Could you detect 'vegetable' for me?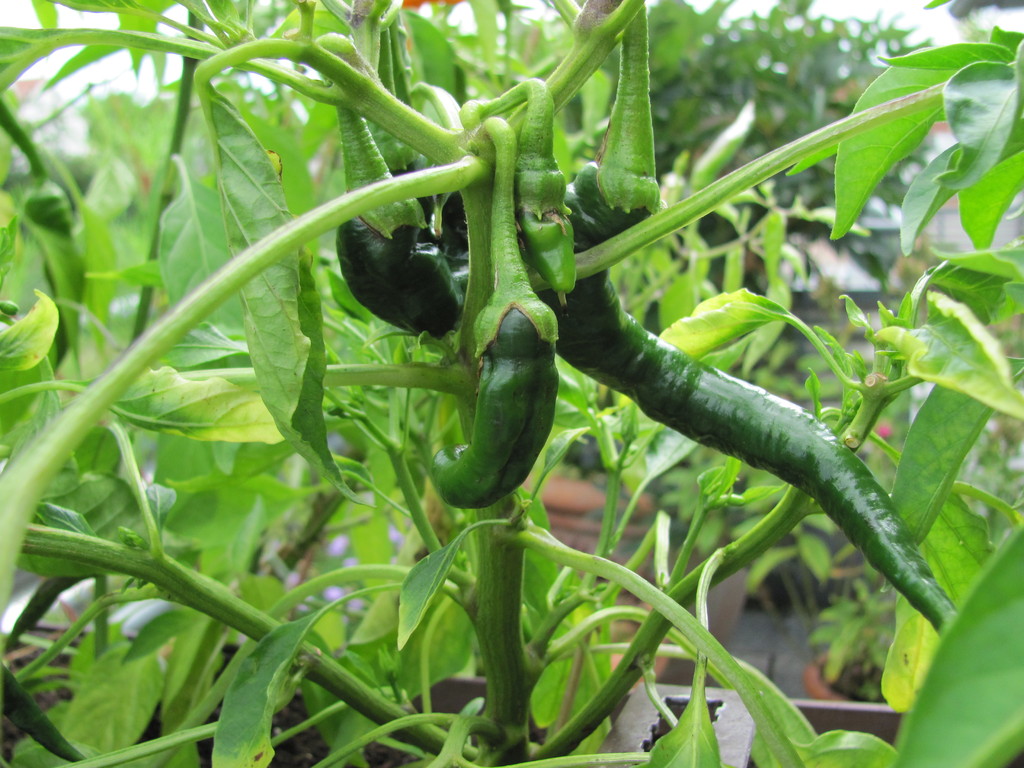
Detection result: 435,186,468,259.
